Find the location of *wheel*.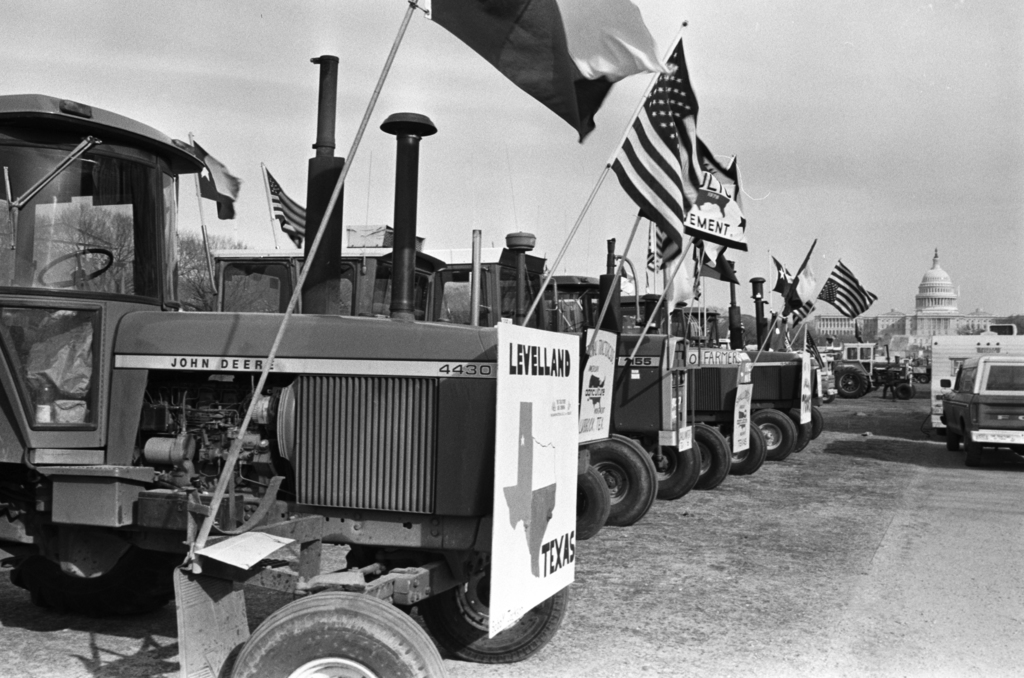
Location: bbox=[39, 249, 113, 288].
